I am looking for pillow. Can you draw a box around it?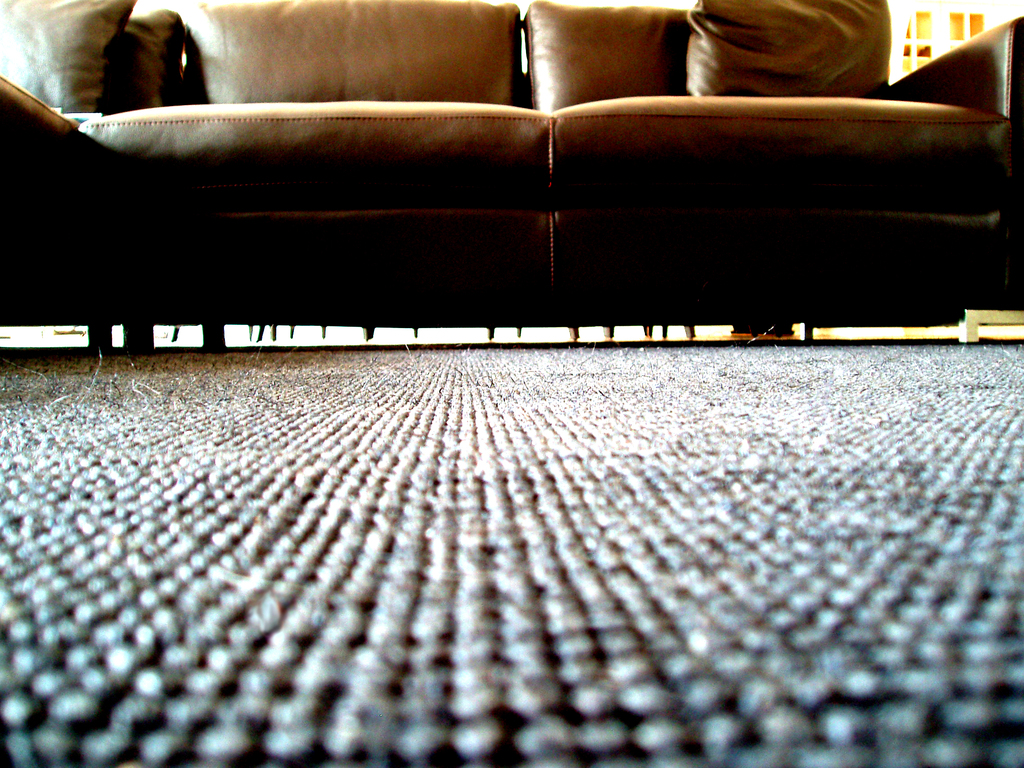
Sure, the bounding box is region(0, 0, 152, 129).
